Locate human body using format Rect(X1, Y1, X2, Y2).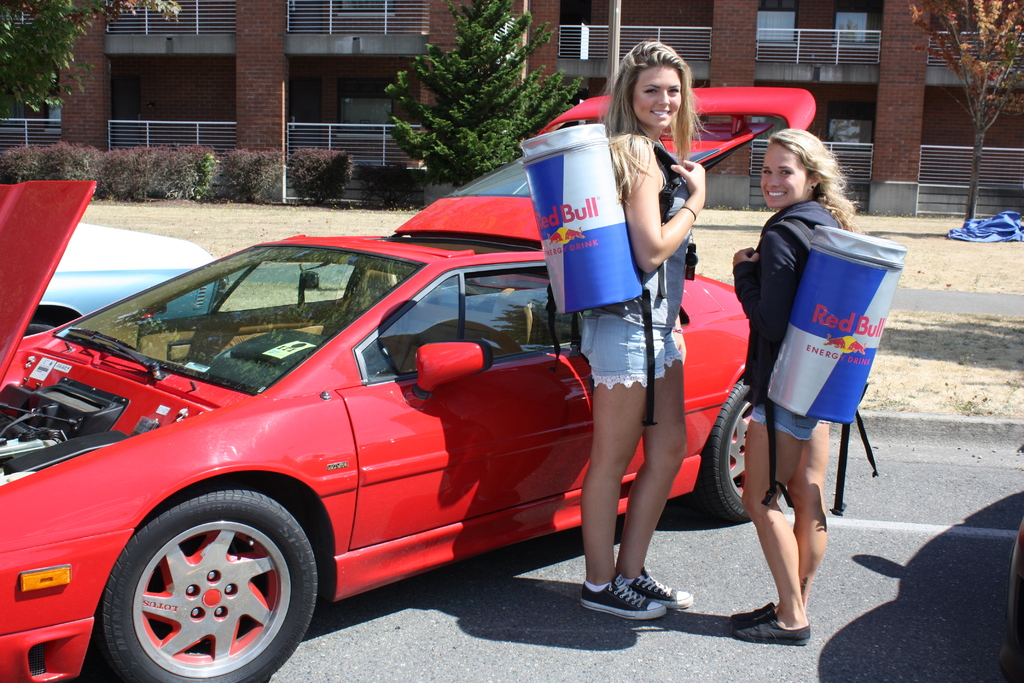
Rect(732, 154, 888, 628).
